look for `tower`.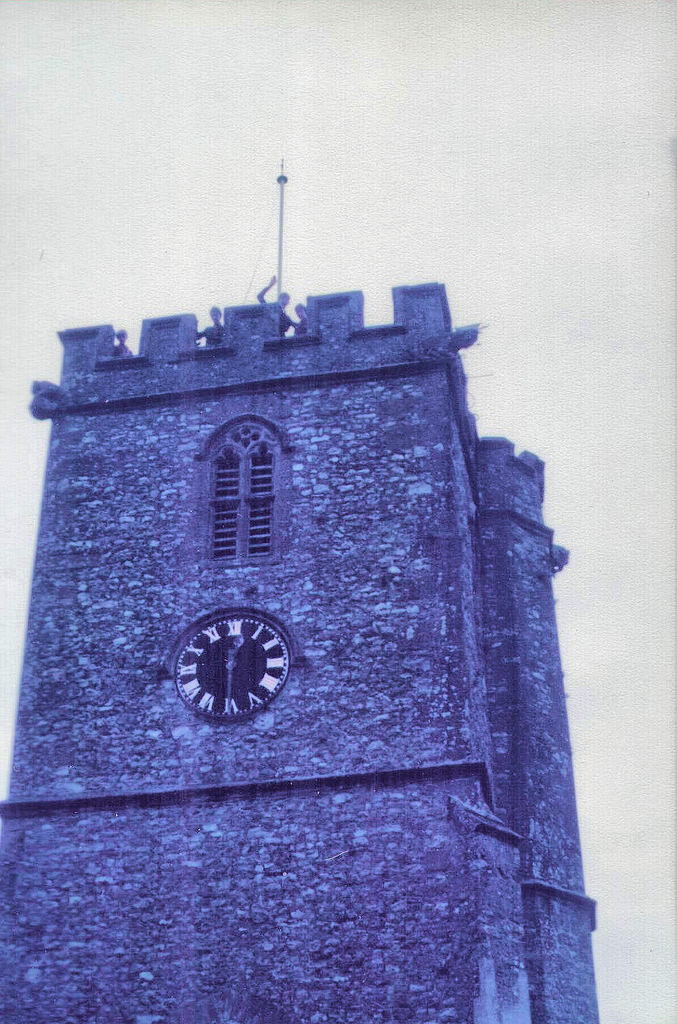
Found: left=0, top=158, right=601, bottom=1023.
